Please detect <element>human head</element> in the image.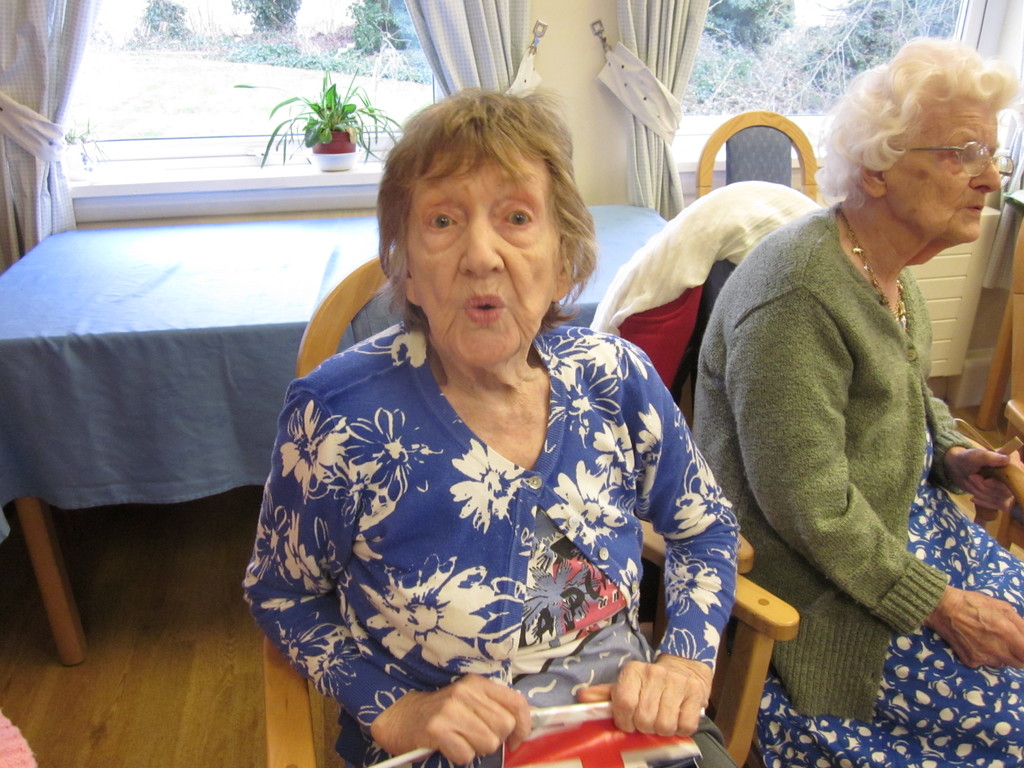
bbox=(817, 31, 1018, 257).
